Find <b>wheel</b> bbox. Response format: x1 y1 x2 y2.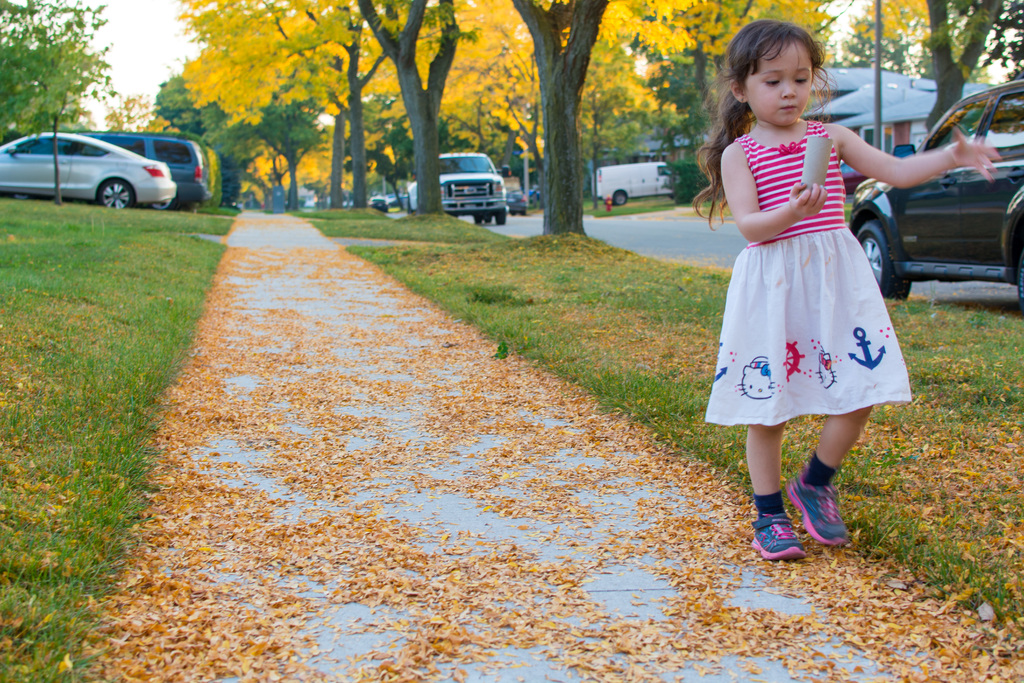
150 194 181 211.
